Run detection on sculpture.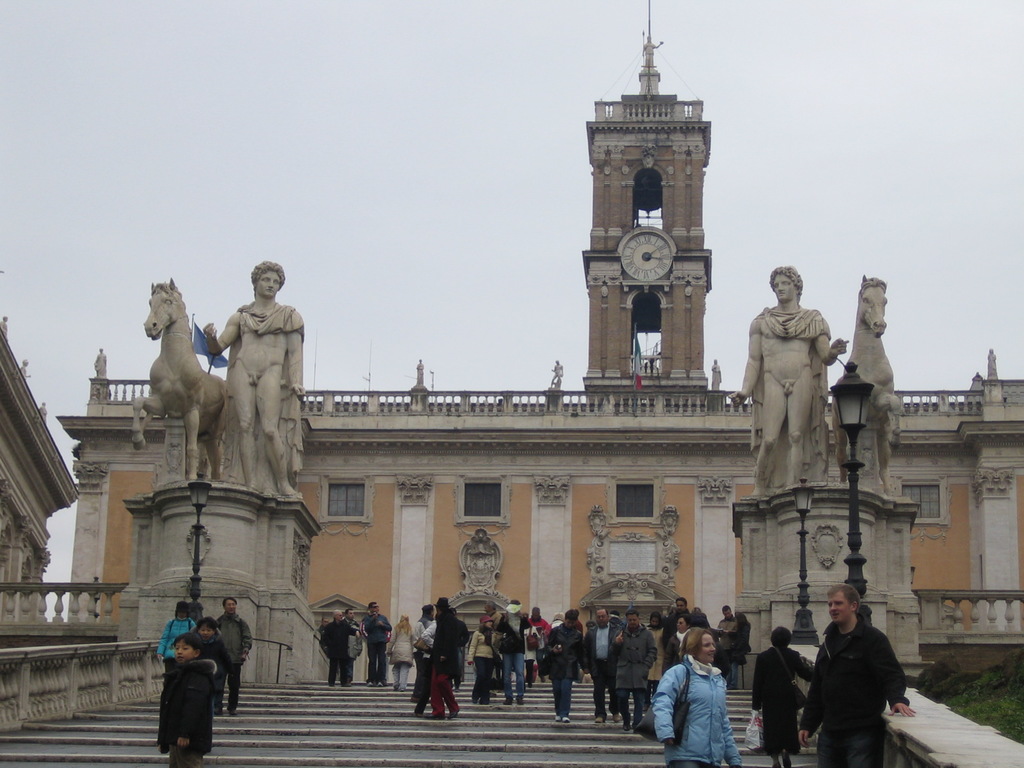
Result: region(92, 347, 108, 378).
